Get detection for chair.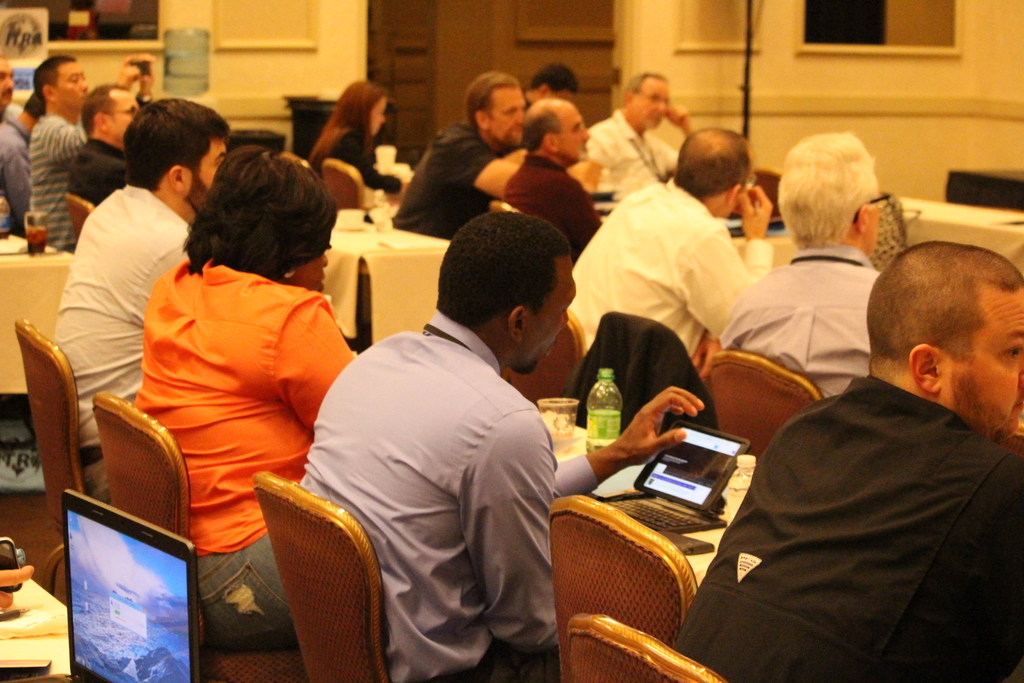
Detection: rect(63, 194, 95, 236).
